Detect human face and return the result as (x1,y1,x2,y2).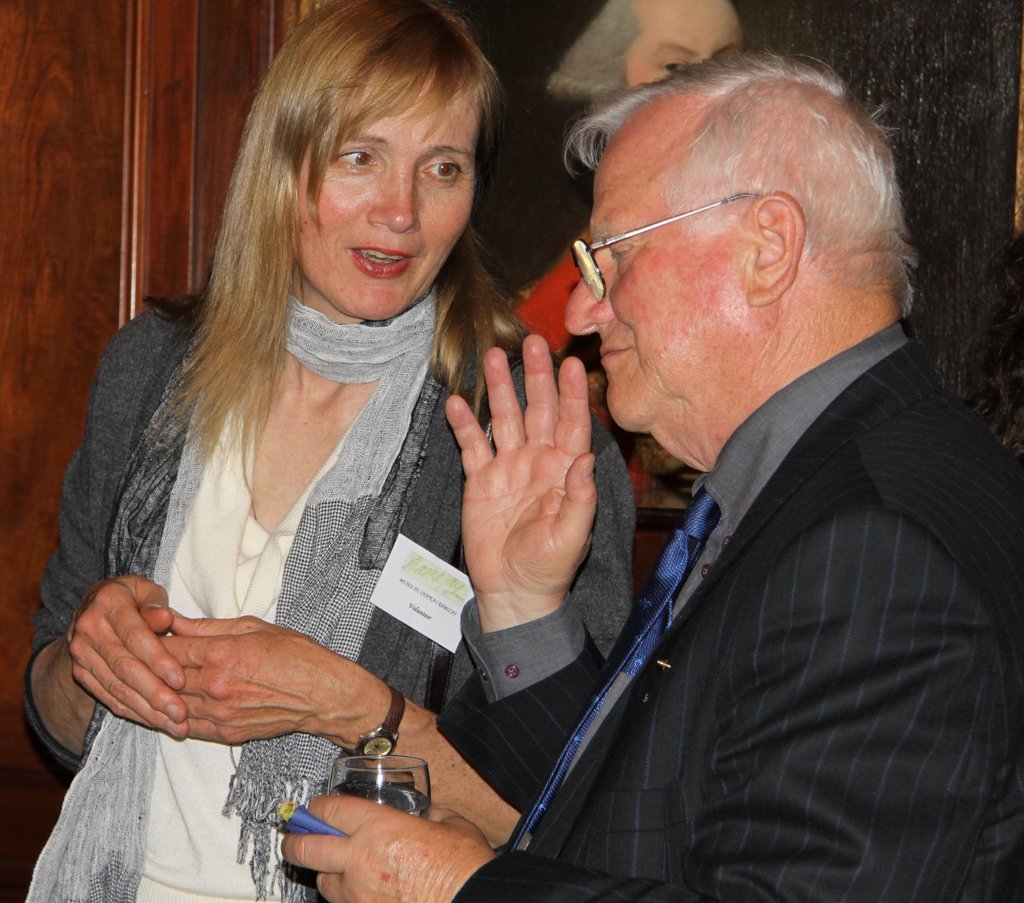
(556,134,741,440).
